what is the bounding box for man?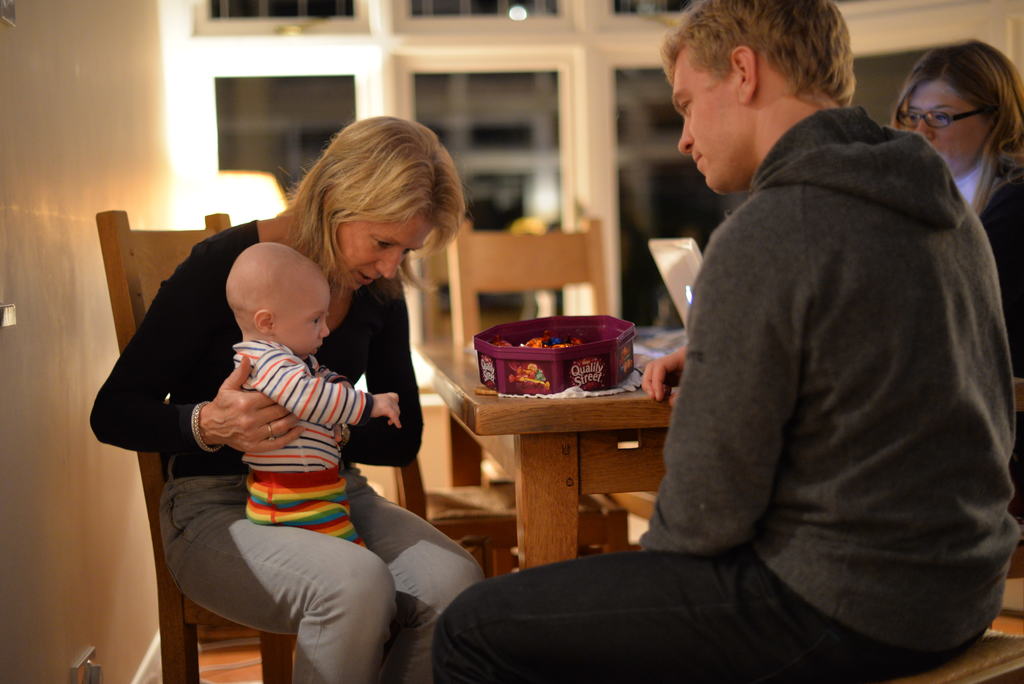
561:0:1016:671.
